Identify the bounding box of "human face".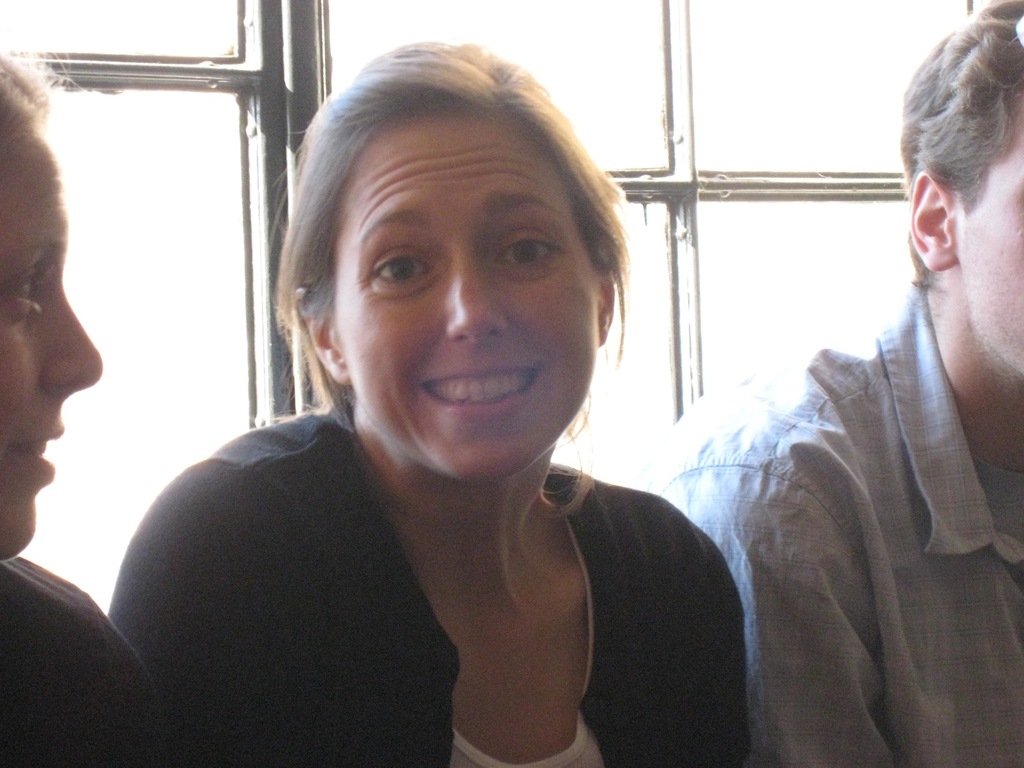
956, 98, 1023, 372.
